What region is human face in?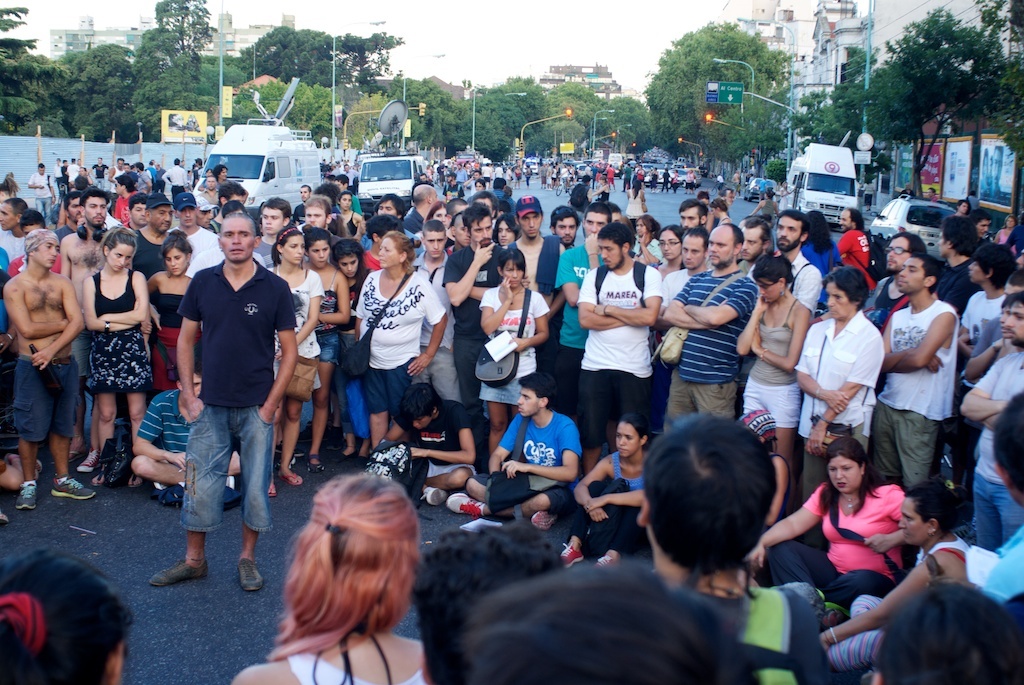
[113,181,124,193].
